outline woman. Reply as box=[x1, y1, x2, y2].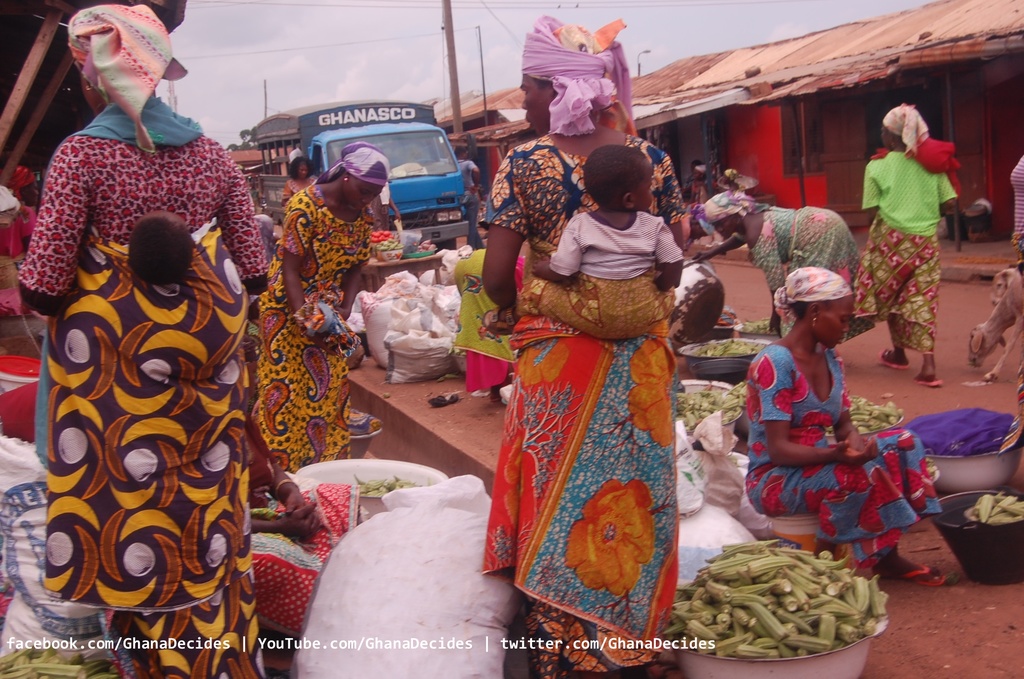
box=[506, 124, 701, 641].
